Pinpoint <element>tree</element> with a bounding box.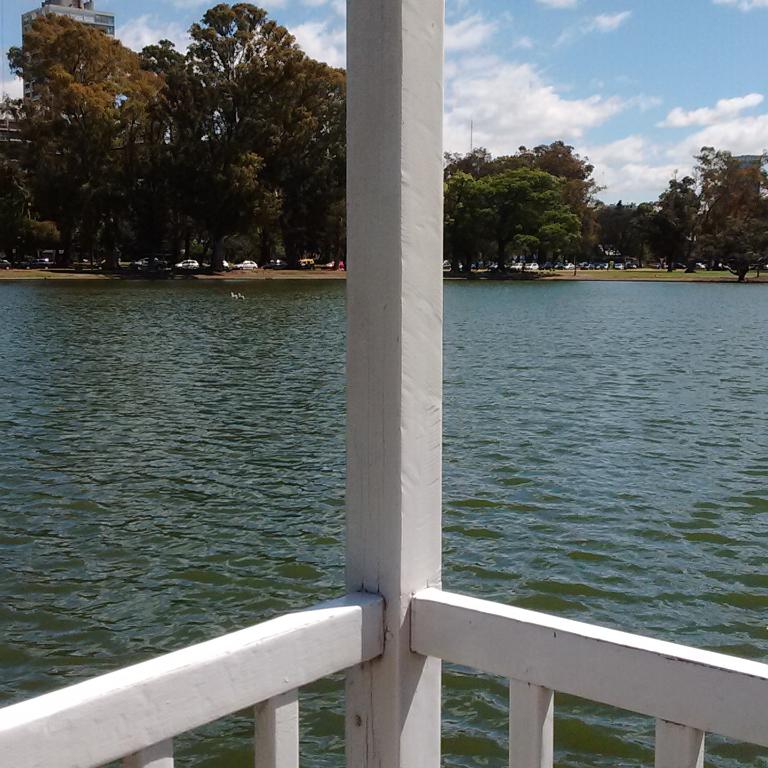
l=300, t=60, r=342, b=280.
